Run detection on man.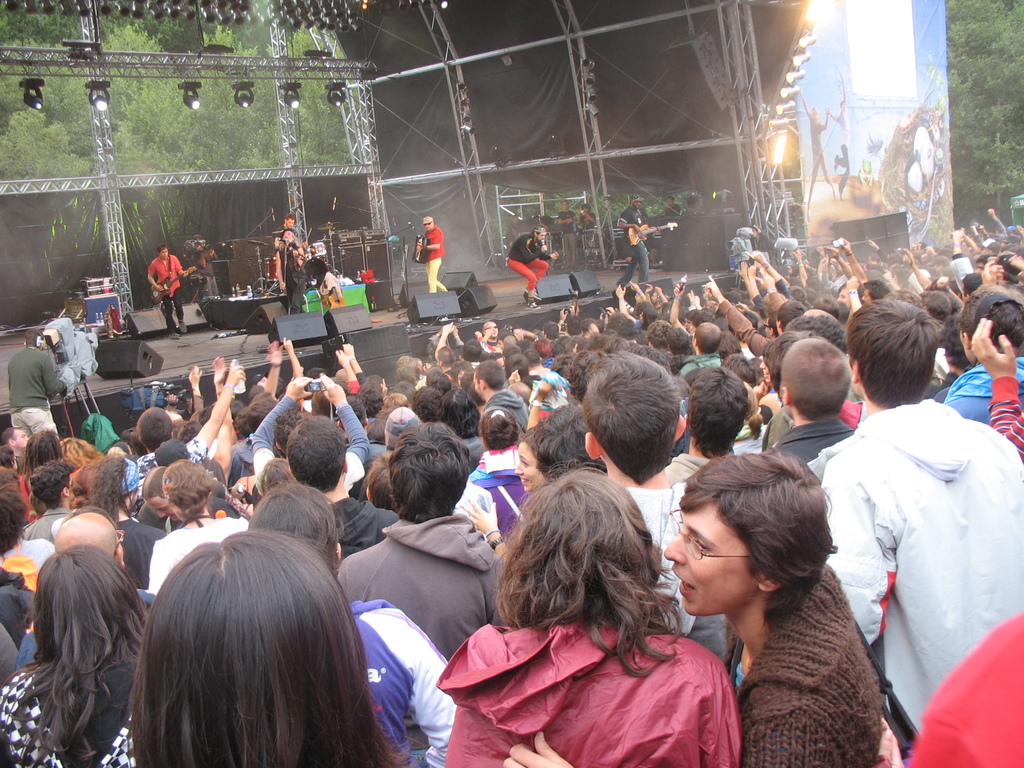
Result: [left=190, top=236, right=223, bottom=300].
